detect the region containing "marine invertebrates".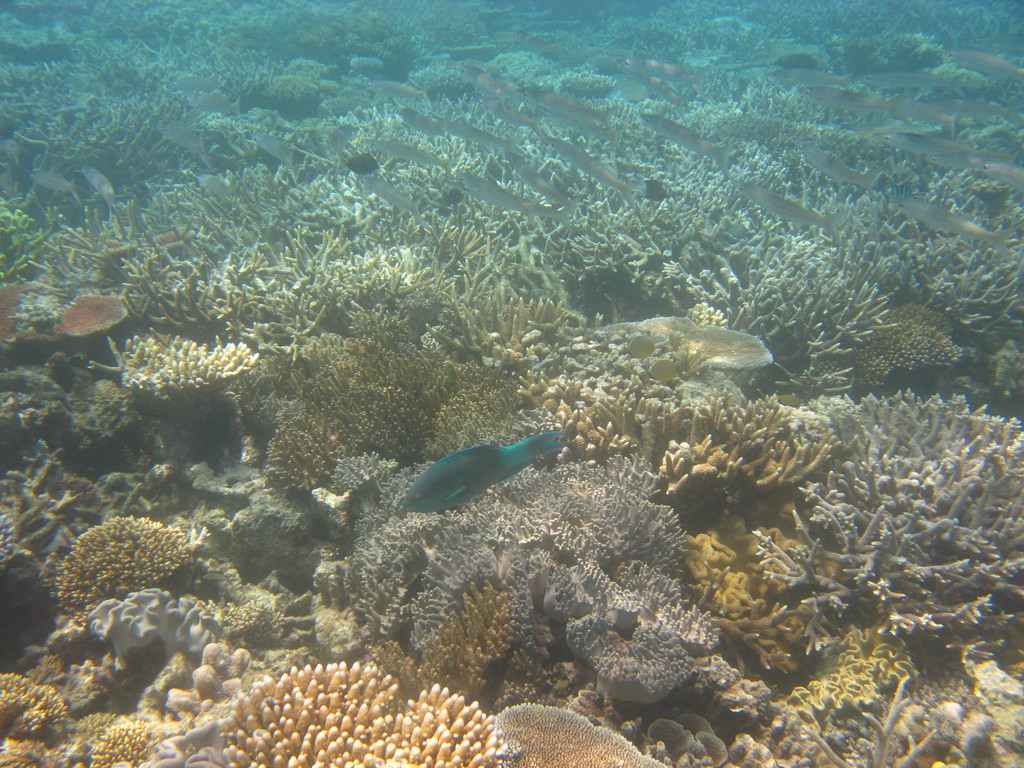
bbox=[748, 728, 783, 762].
